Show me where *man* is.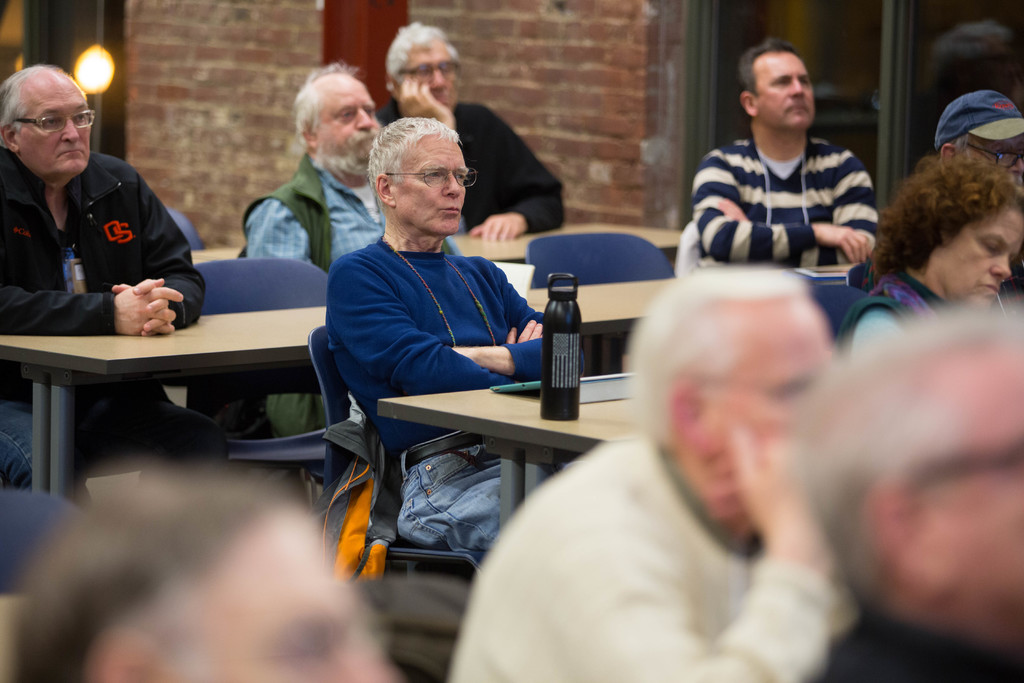
*man* is at 326 111 579 555.
